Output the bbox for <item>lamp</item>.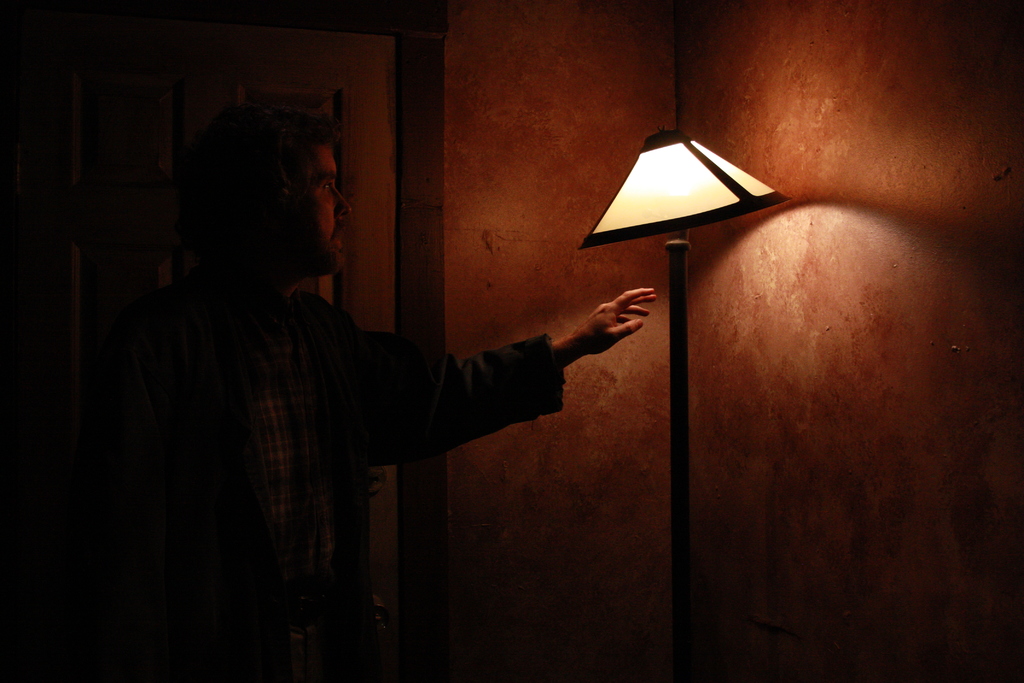
{"x1": 580, "y1": 125, "x2": 794, "y2": 682}.
